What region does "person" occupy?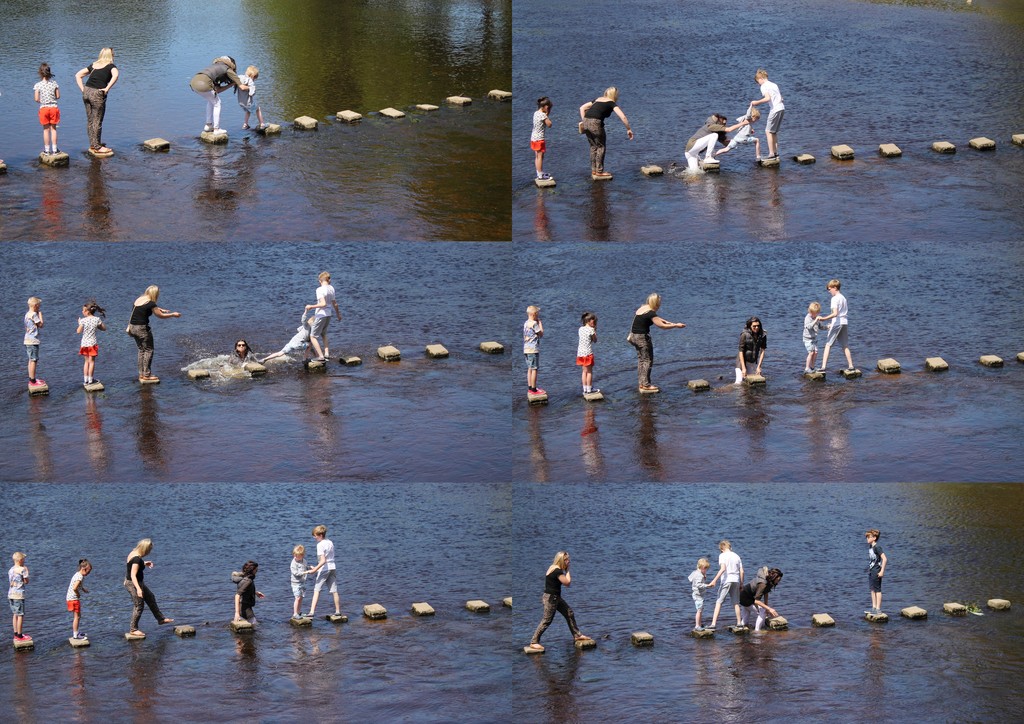
select_region(524, 551, 595, 648).
